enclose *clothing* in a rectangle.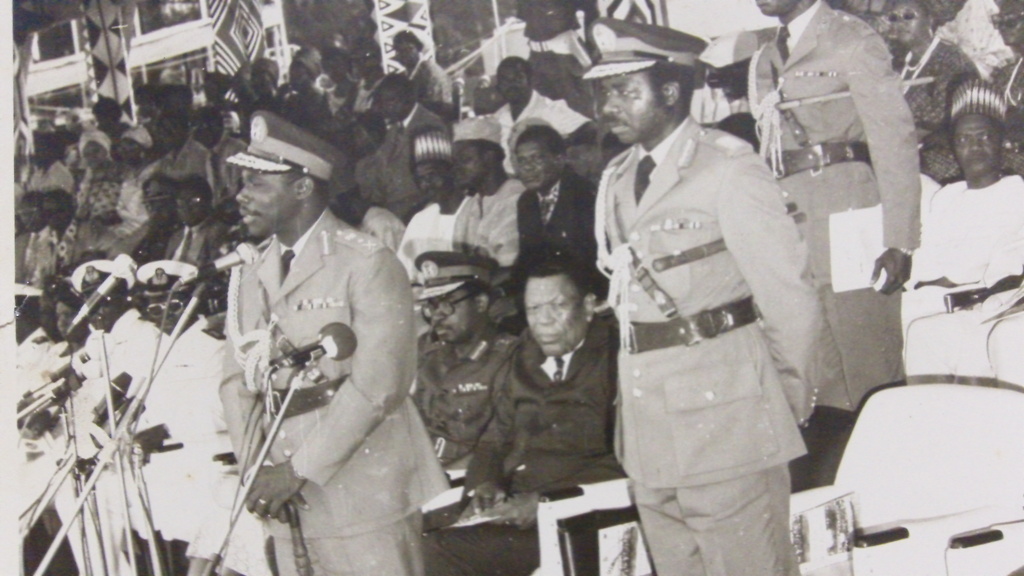
[986, 55, 1023, 168].
